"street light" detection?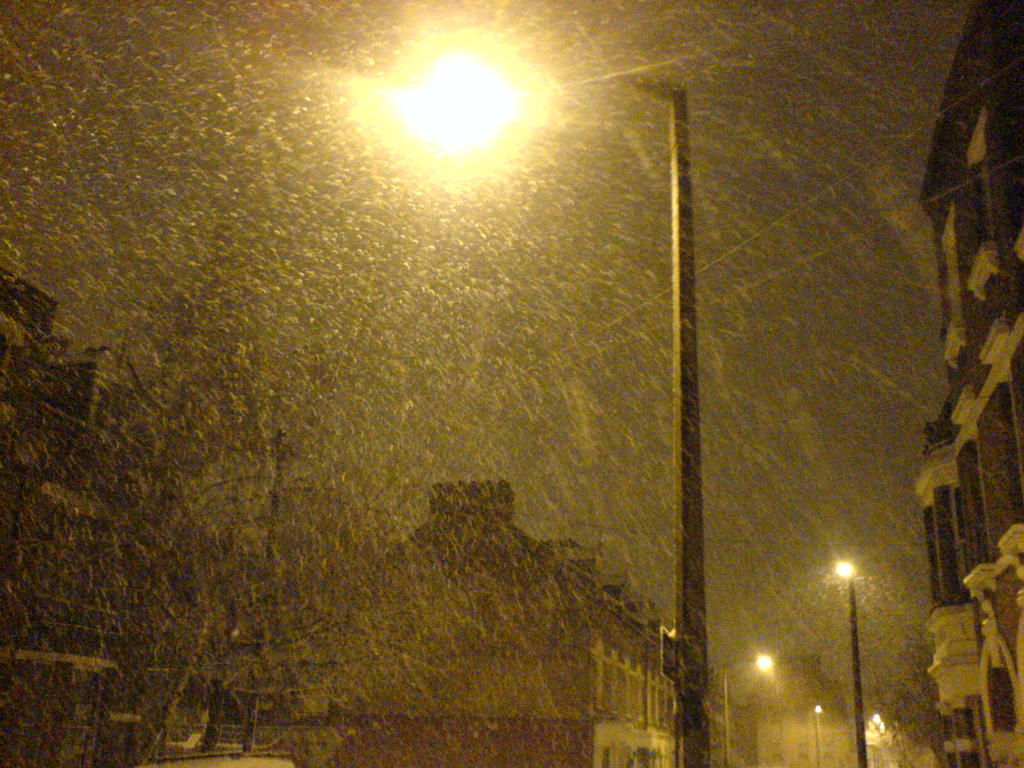
select_region(717, 650, 777, 767)
